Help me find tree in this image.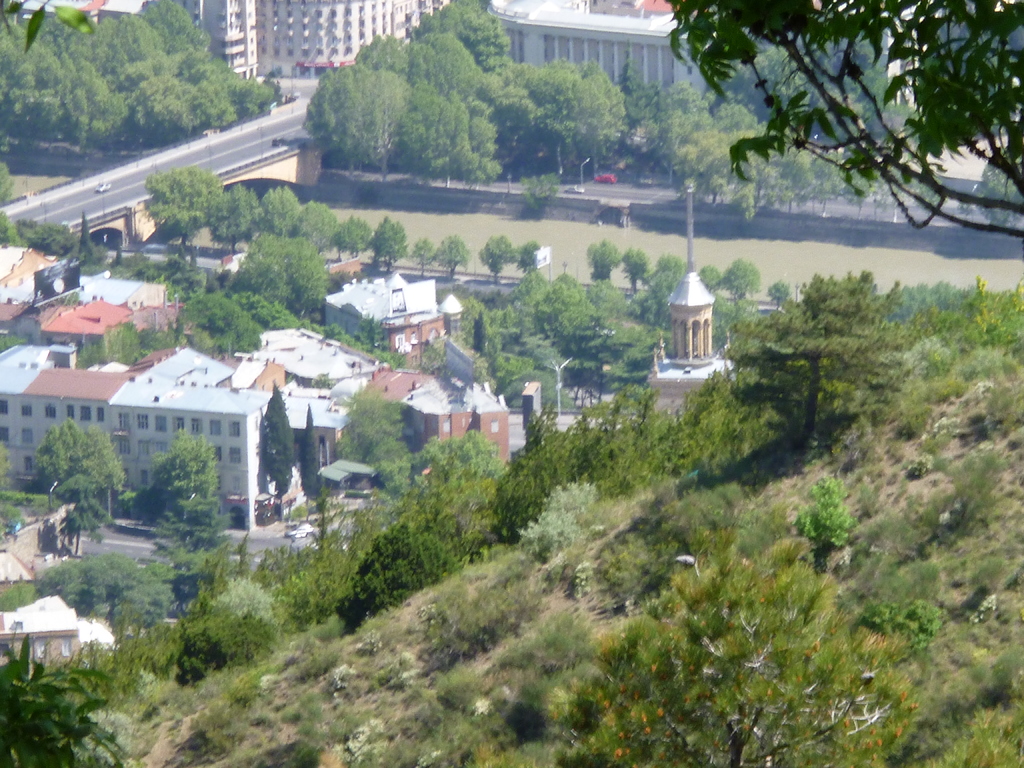
Found it: 435,236,470,280.
